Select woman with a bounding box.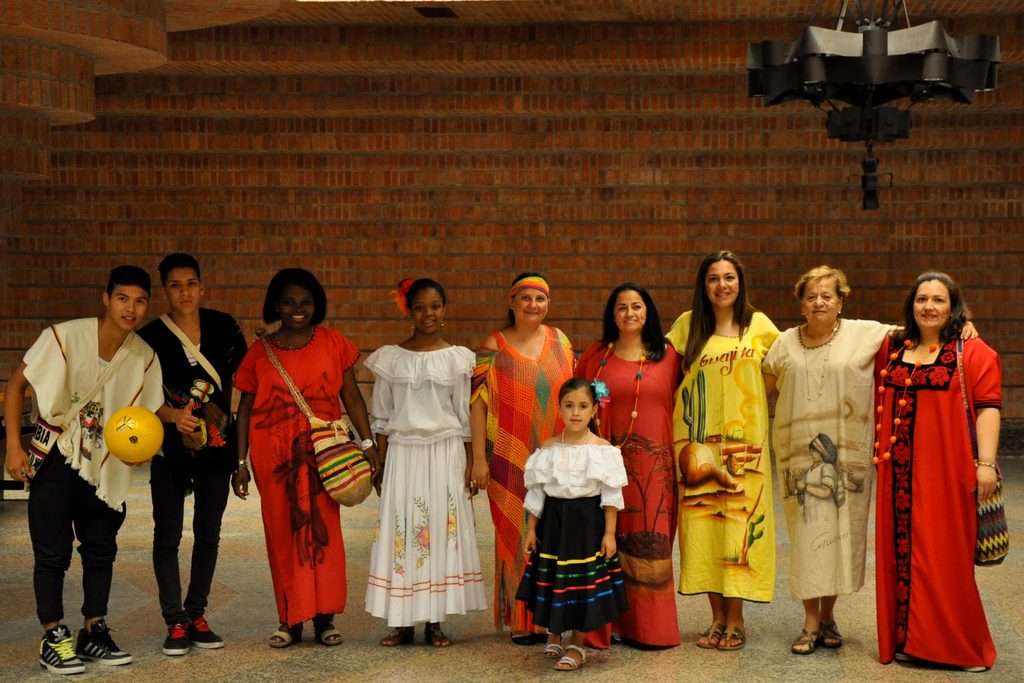
[x1=473, y1=270, x2=573, y2=646].
